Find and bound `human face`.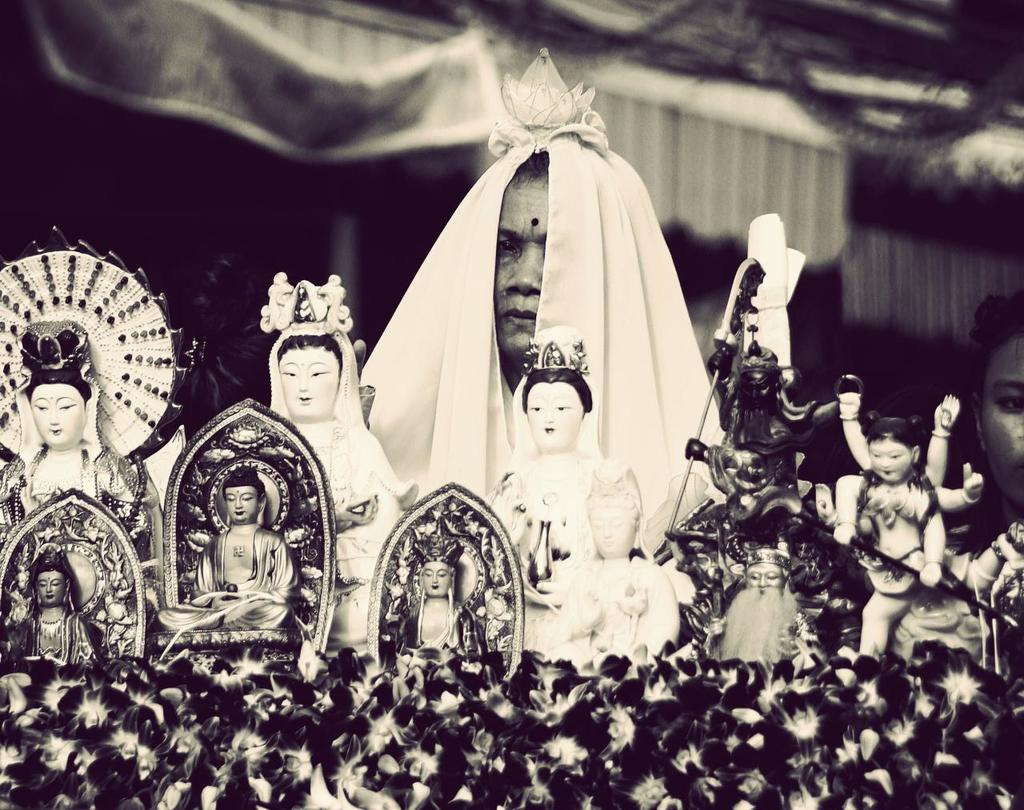
Bound: bbox=[524, 385, 578, 452].
